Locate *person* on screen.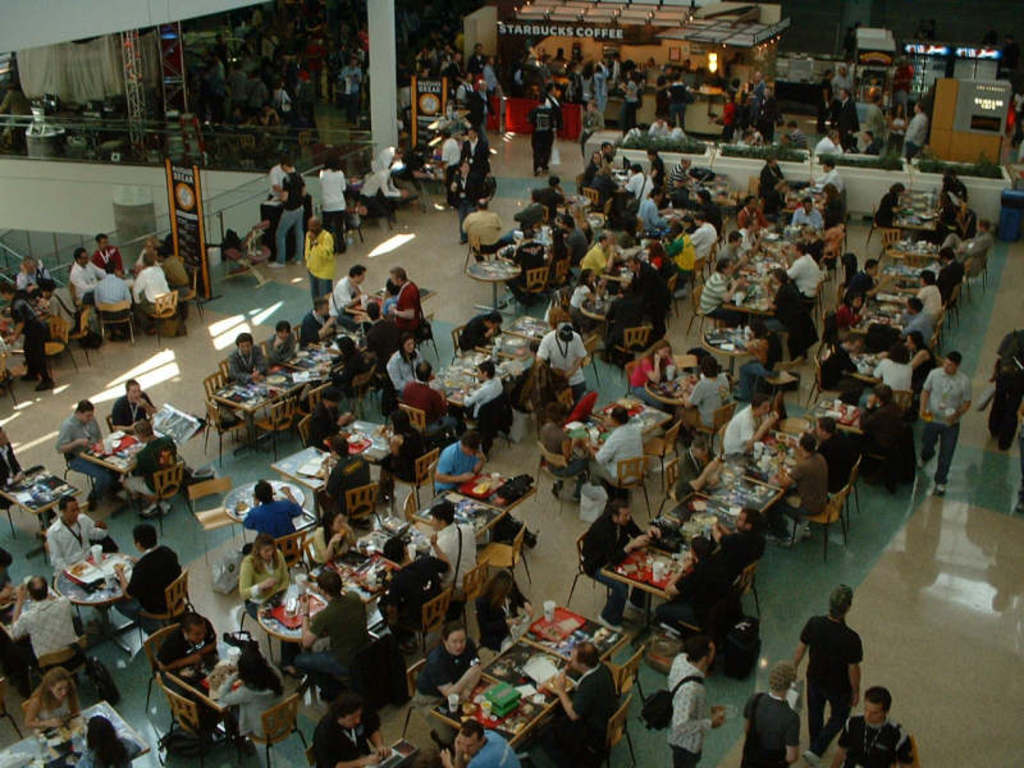
On screen at box=[525, 90, 556, 177].
